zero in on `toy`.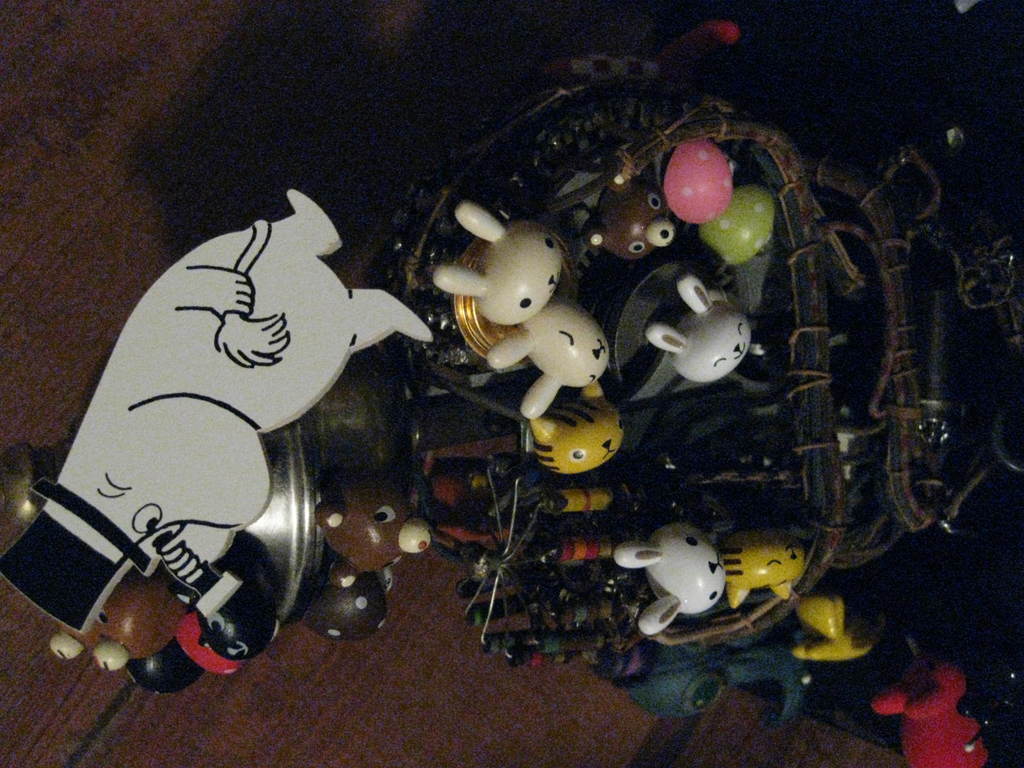
Zeroed in: detection(587, 169, 670, 258).
